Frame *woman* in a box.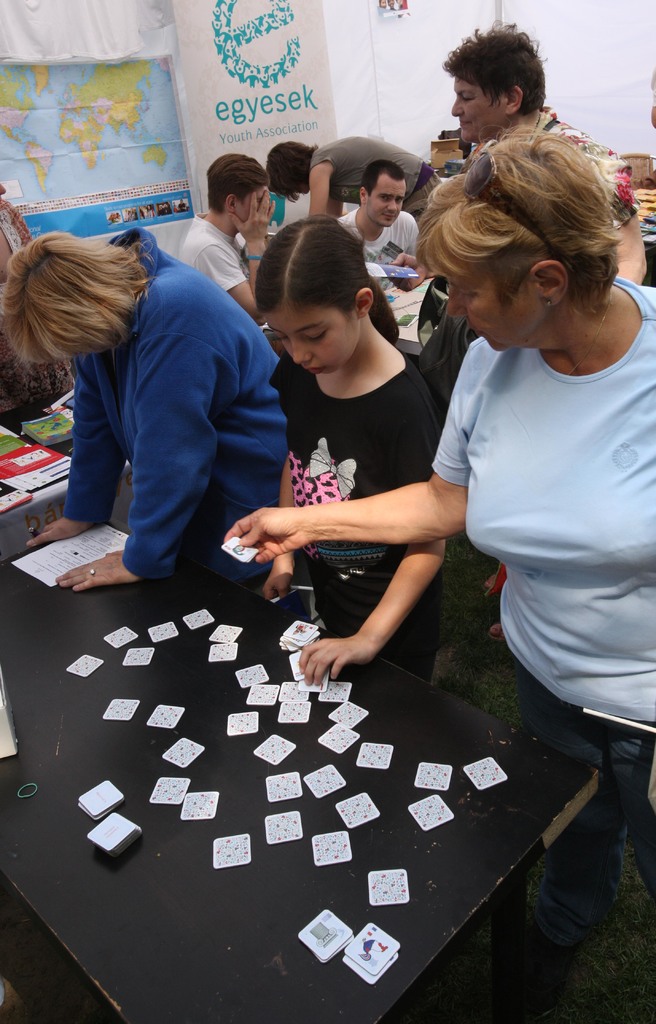
219,129,655,1007.
